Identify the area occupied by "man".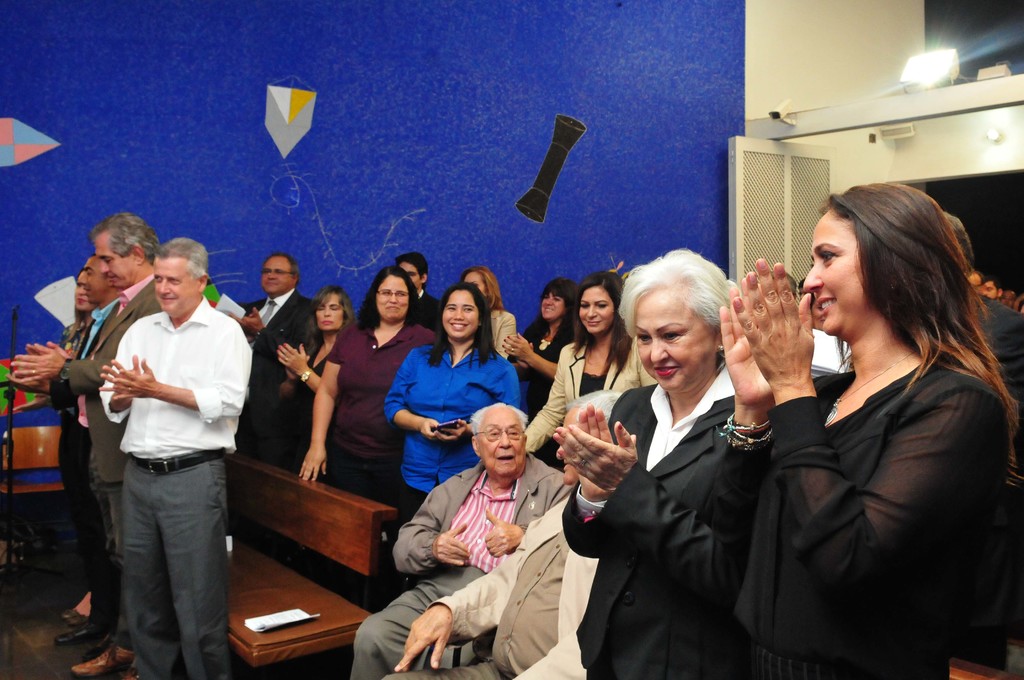
Area: {"x1": 6, "y1": 209, "x2": 160, "y2": 679}.
